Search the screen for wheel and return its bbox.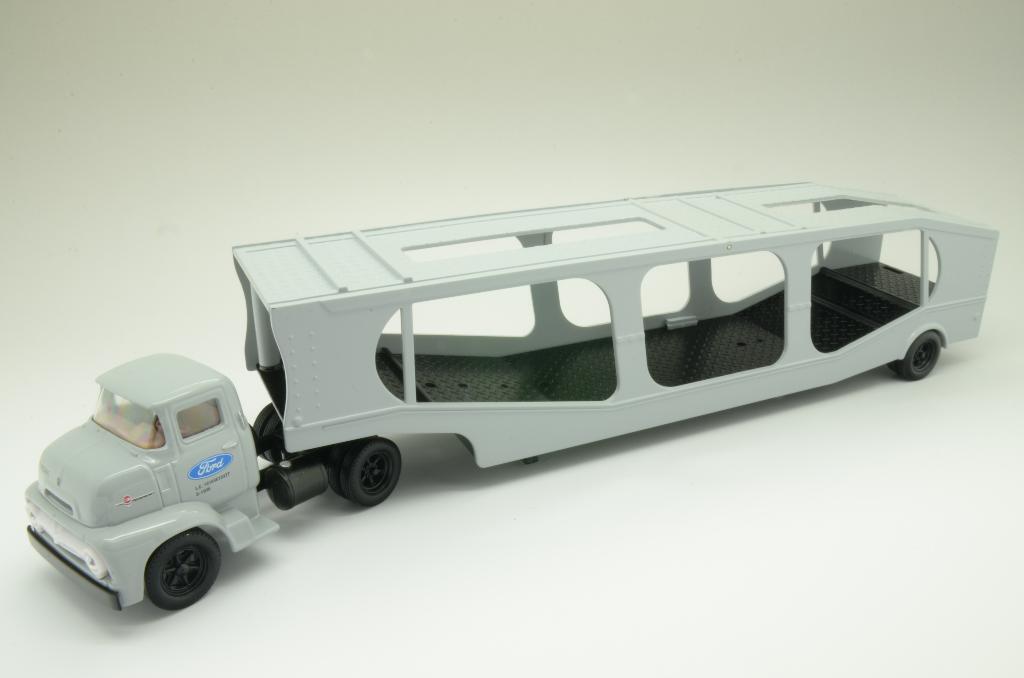
Found: crop(262, 416, 284, 462).
